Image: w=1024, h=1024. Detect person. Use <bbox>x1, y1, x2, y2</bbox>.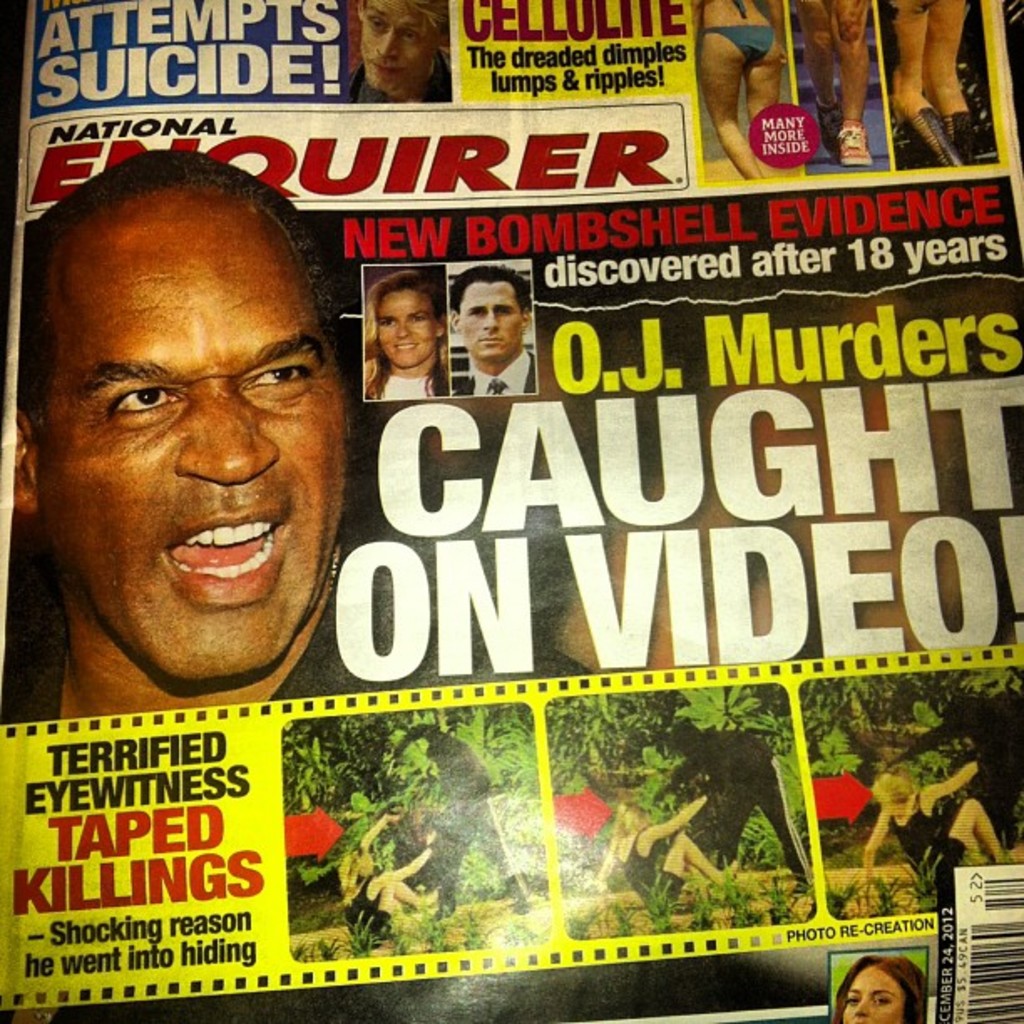
<bbox>442, 254, 539, 413</bbox>.
